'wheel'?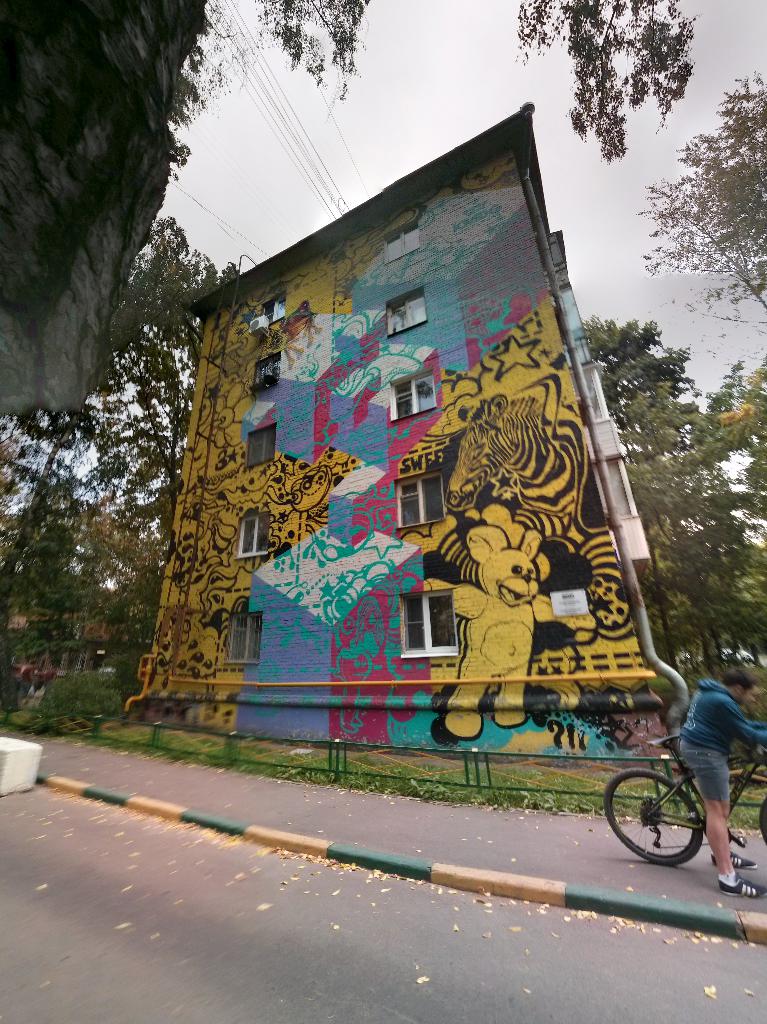
761/791/766/844
